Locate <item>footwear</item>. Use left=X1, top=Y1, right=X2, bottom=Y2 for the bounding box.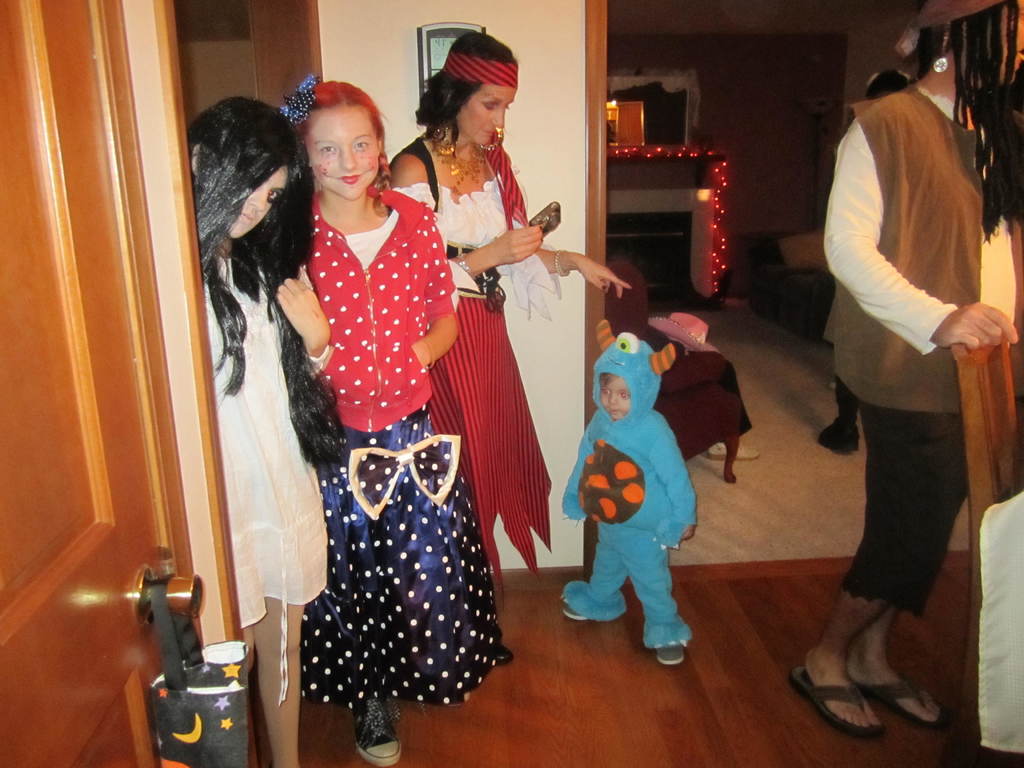
left=490, top=642, right=513, bottom=663.
